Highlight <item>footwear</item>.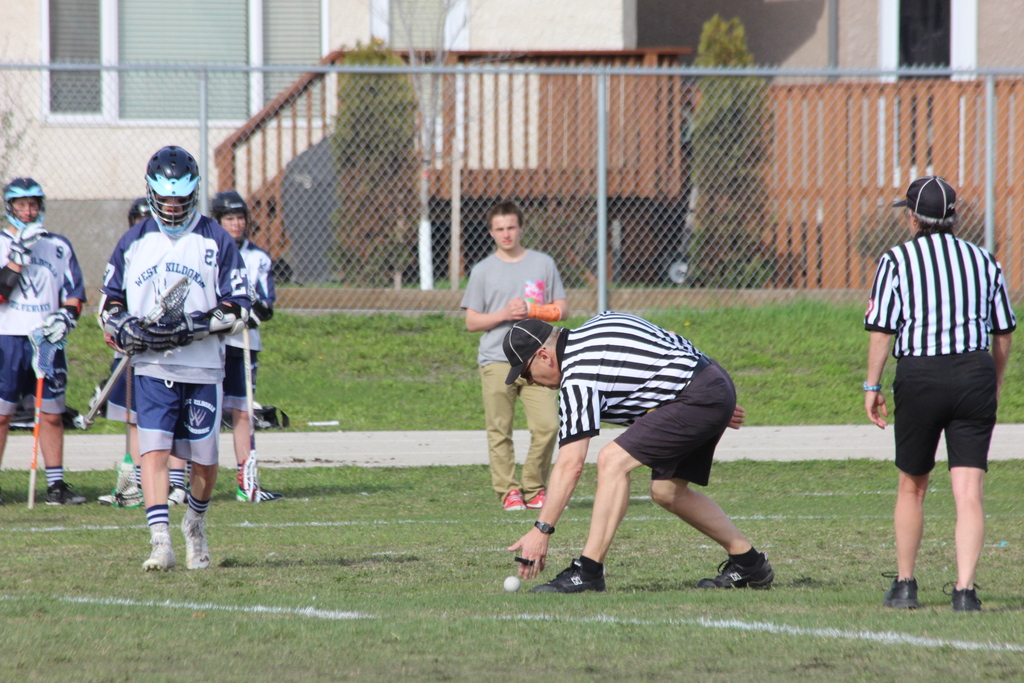
Highlighted region: 885,577,921,609.
